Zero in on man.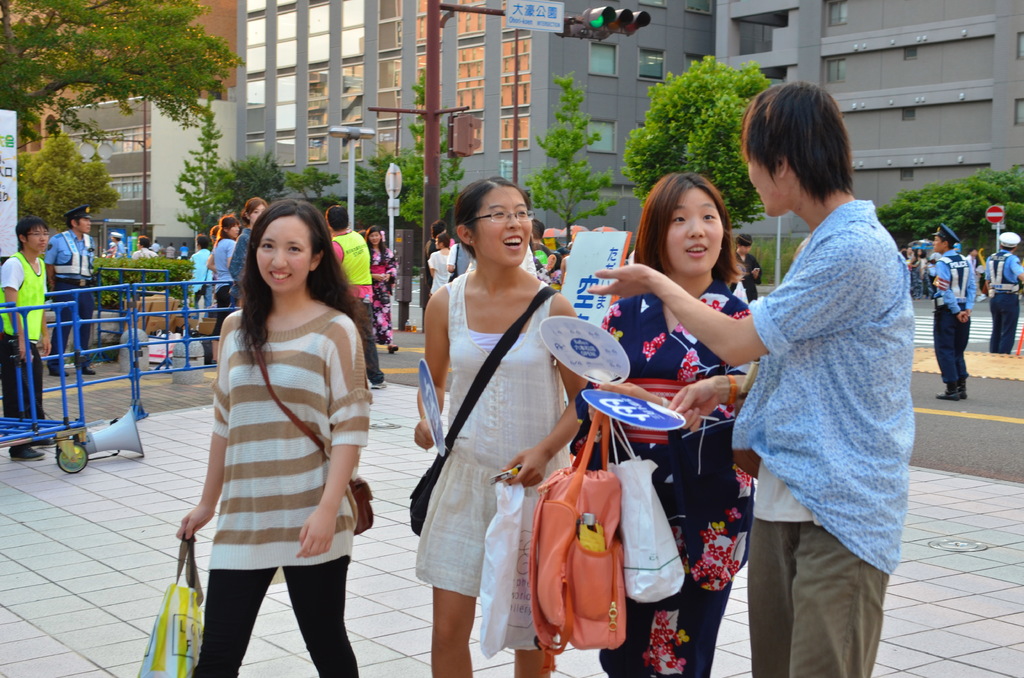
Zeroed in: [588,76,917,677].
